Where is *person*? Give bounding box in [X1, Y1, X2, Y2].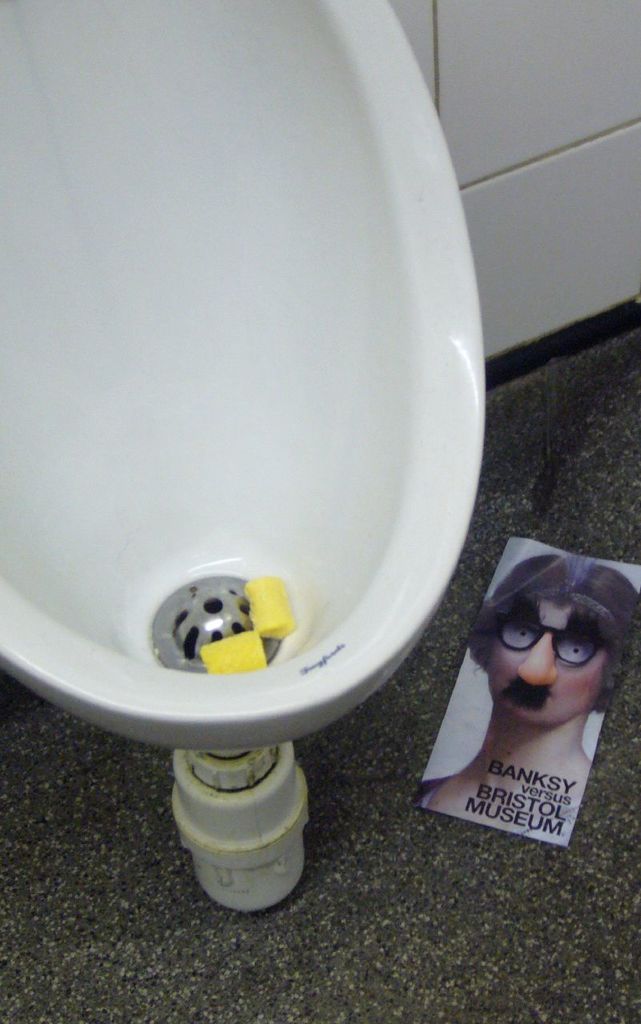
[433, 542, 625, 818].
